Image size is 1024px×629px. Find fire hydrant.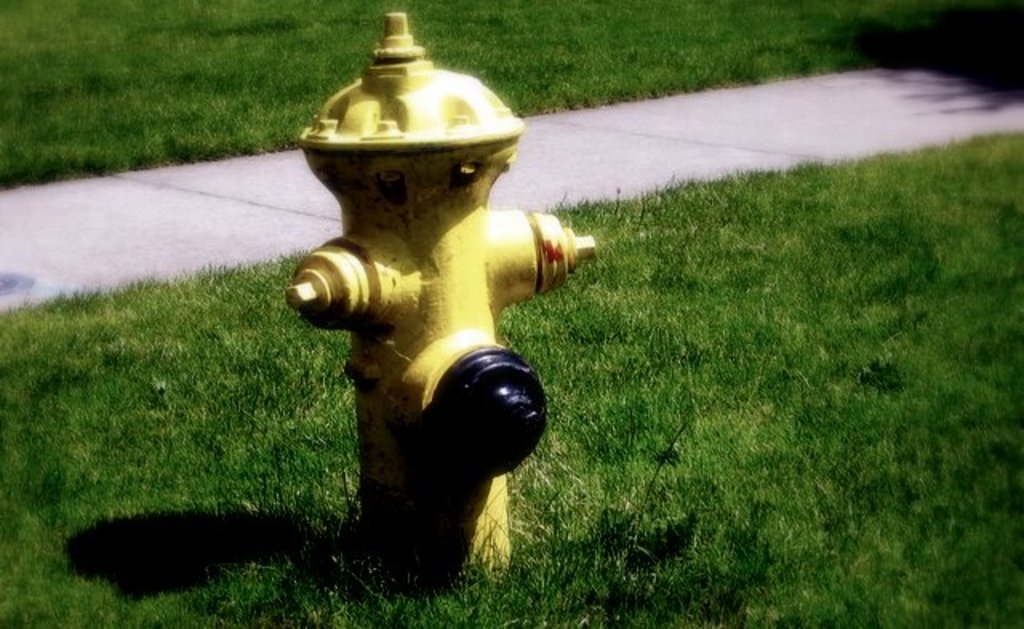
285,10,597,581.
